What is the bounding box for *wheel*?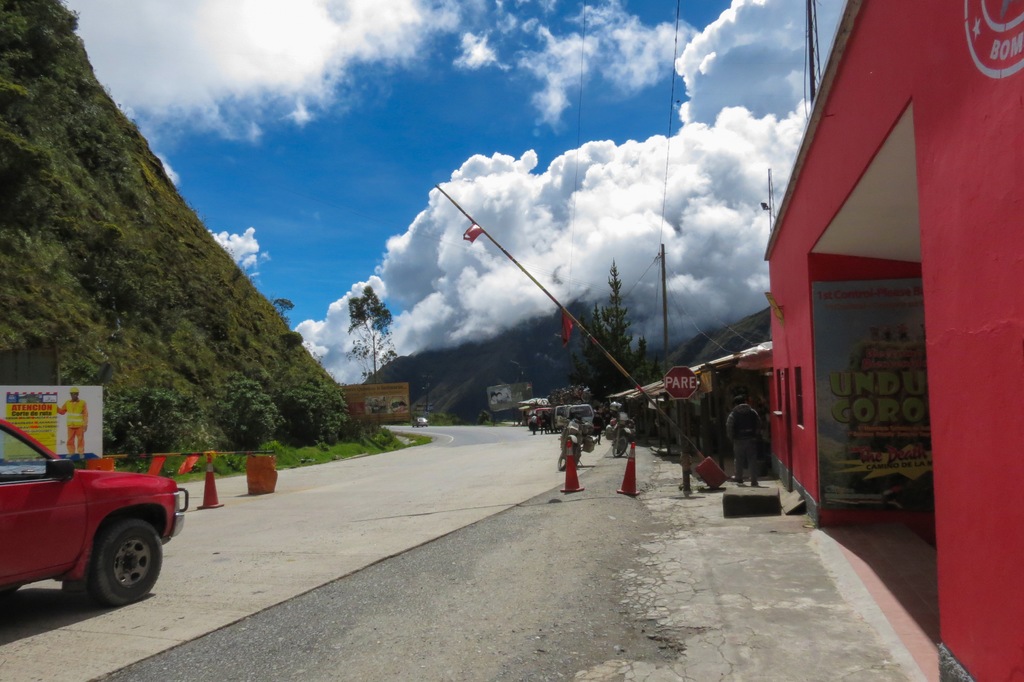
bbox=(82, 510, 165, 603).
